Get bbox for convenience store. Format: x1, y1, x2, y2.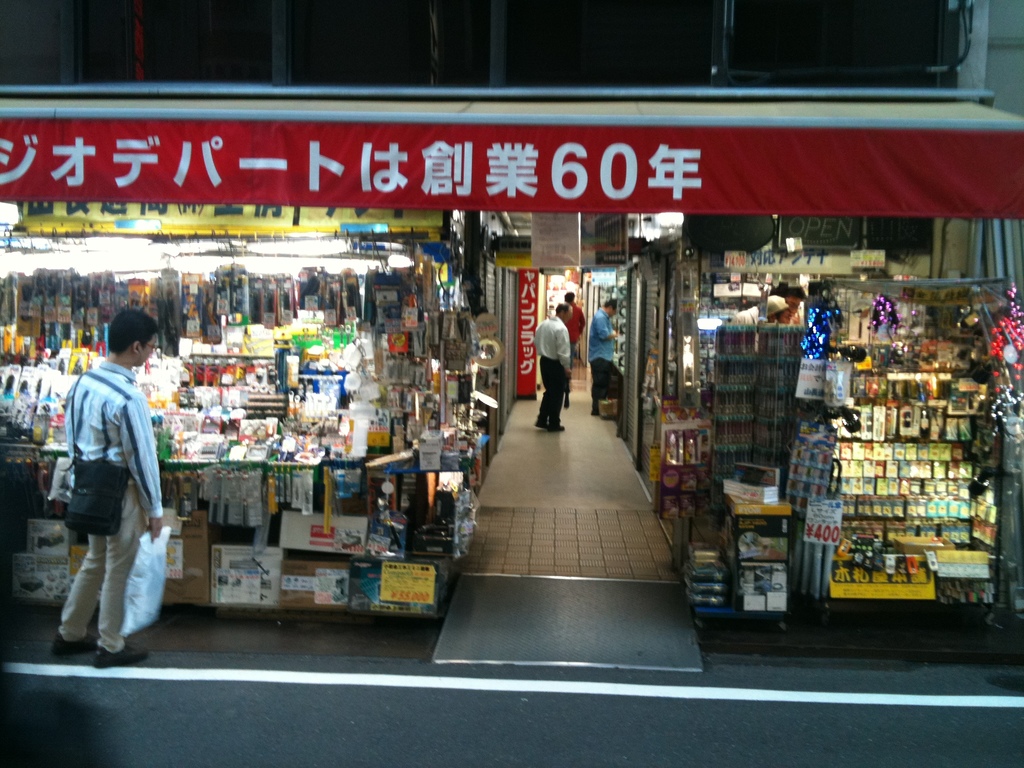
0, 86, 1023, 646.
